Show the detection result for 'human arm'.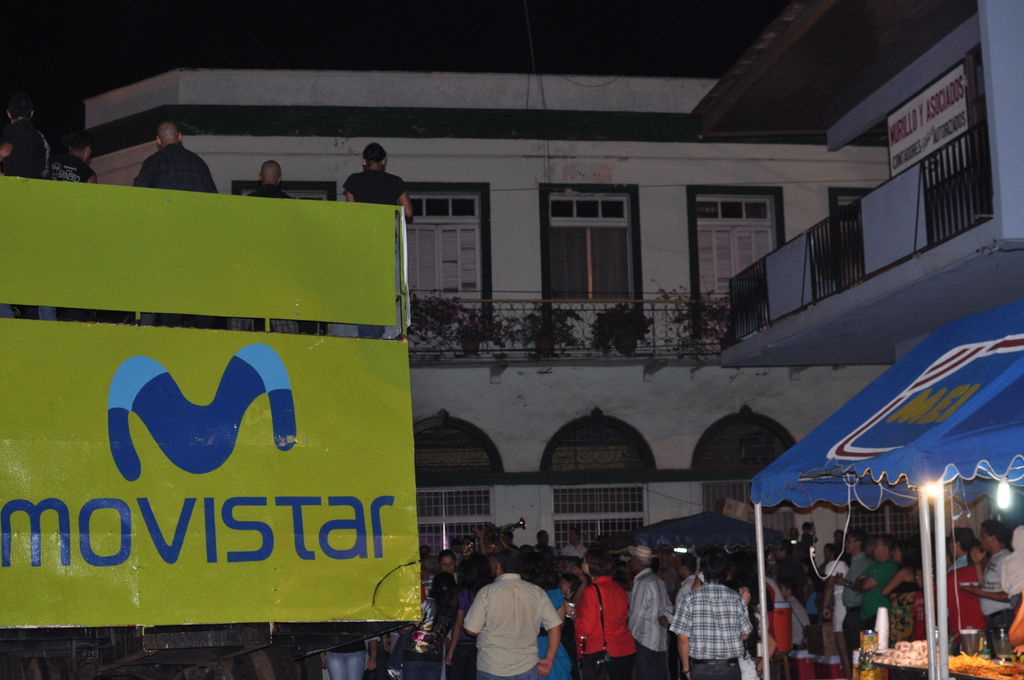
BBox(539, 587, 559, 673).
